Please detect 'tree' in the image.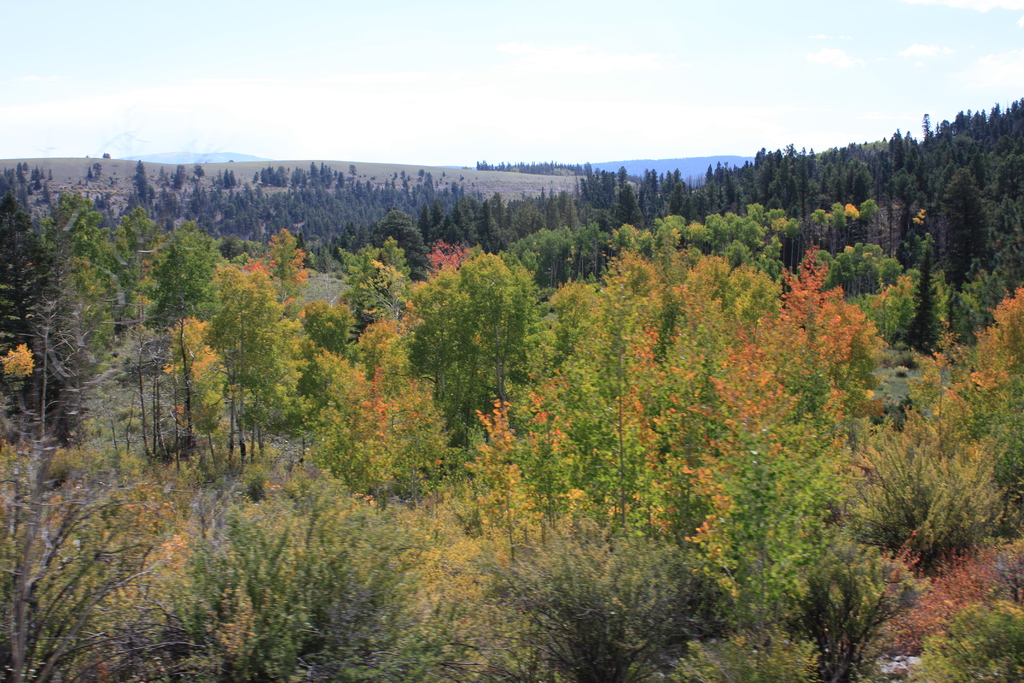
705 244 884 624.
